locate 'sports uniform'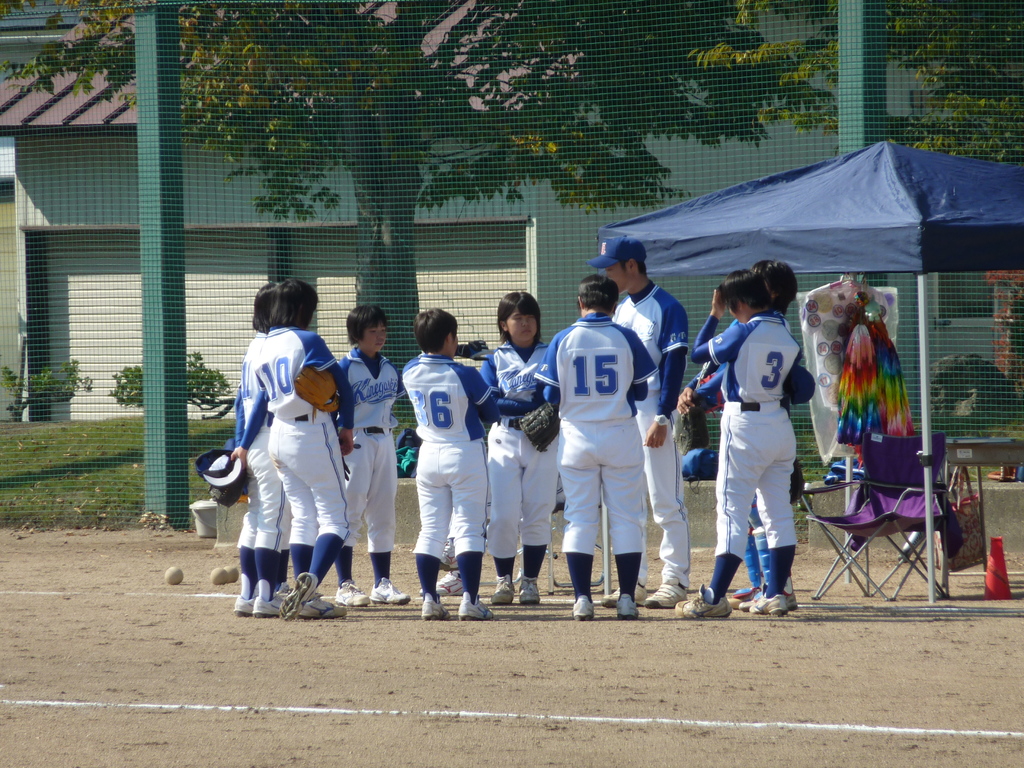
locate(256, 317, 364, 632)
